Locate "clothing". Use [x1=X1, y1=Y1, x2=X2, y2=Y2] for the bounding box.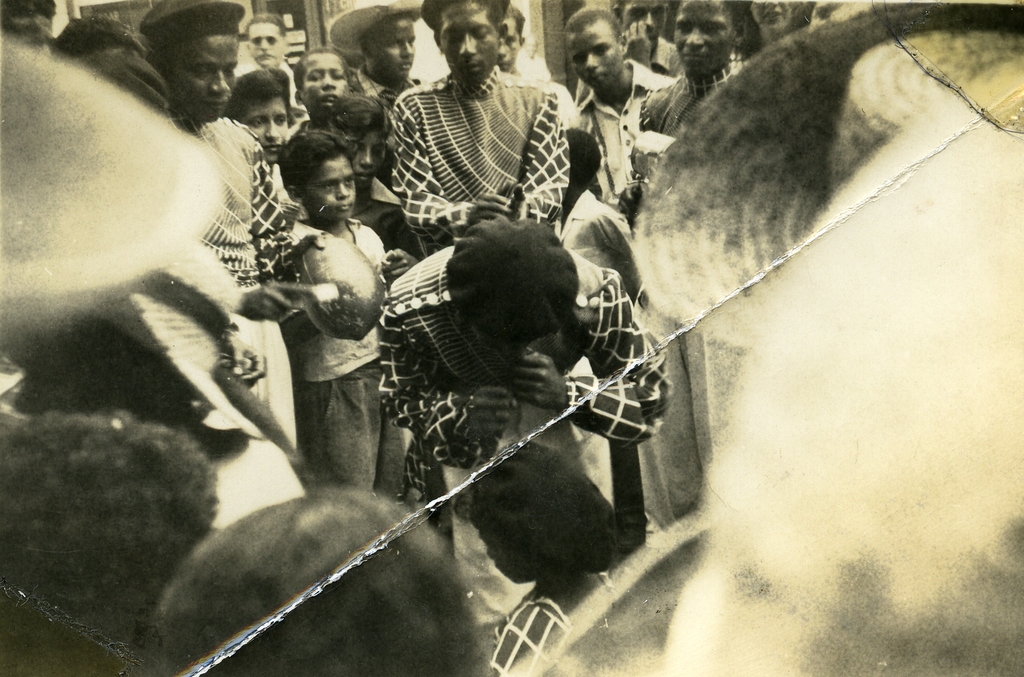
[x1=380, y1=181, x2=659, y2=607].
